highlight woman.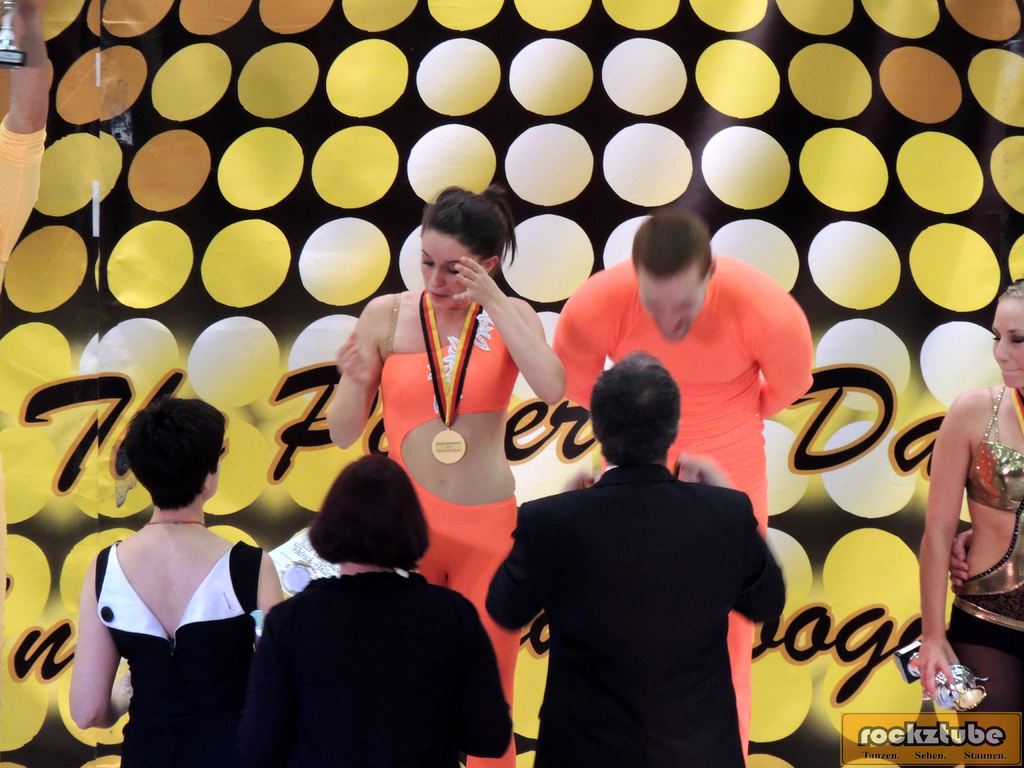
Highlighted region: region(228, 440, 516, 767).
